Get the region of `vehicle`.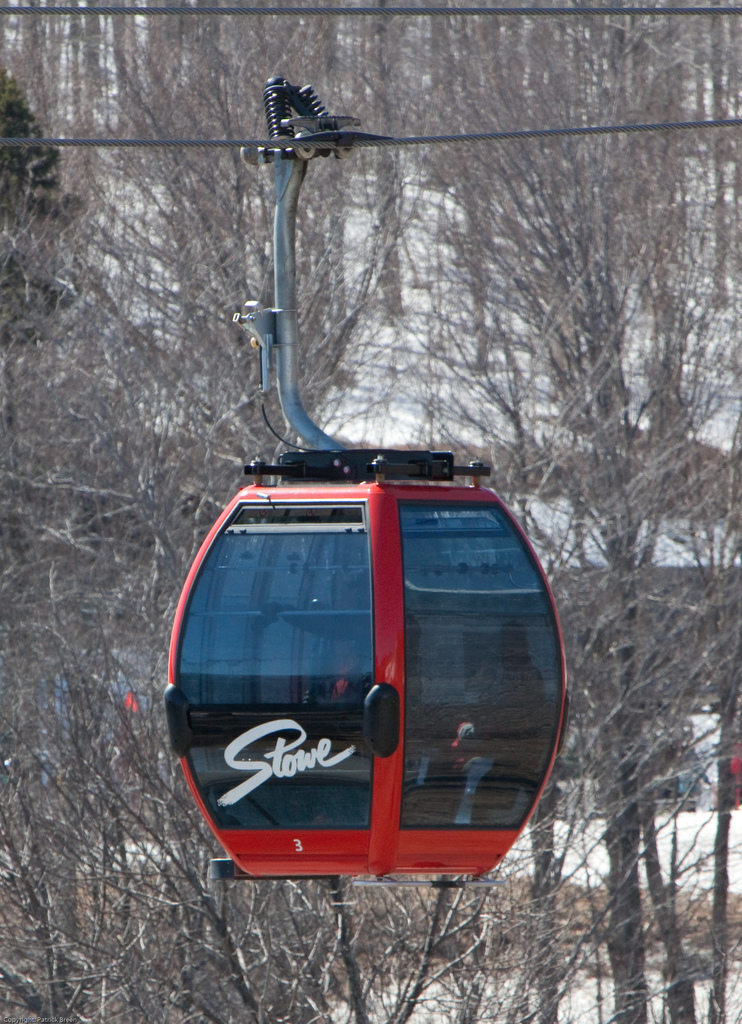
(157,209,593,801).
